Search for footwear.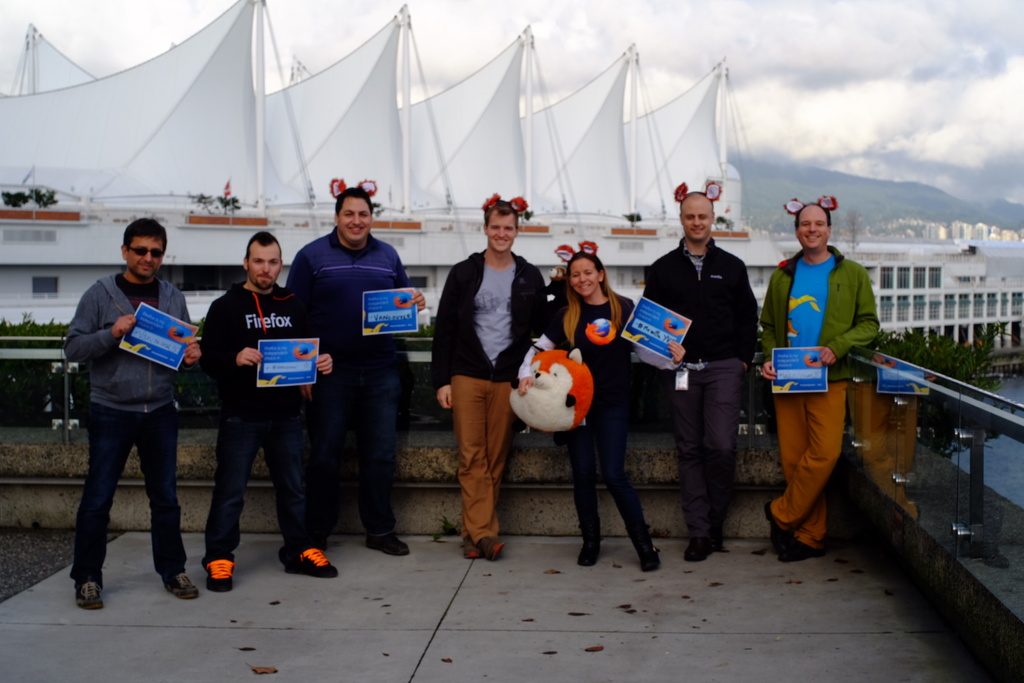
Found at 205/559/236/590.
